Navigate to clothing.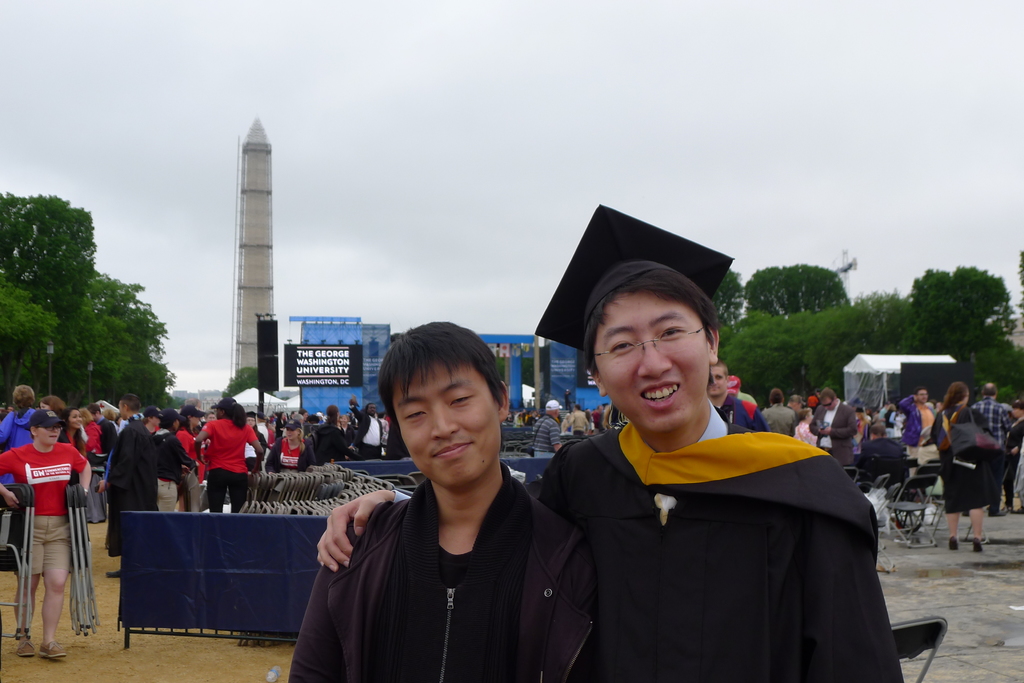
Navigation target: 712:396:749:431.
